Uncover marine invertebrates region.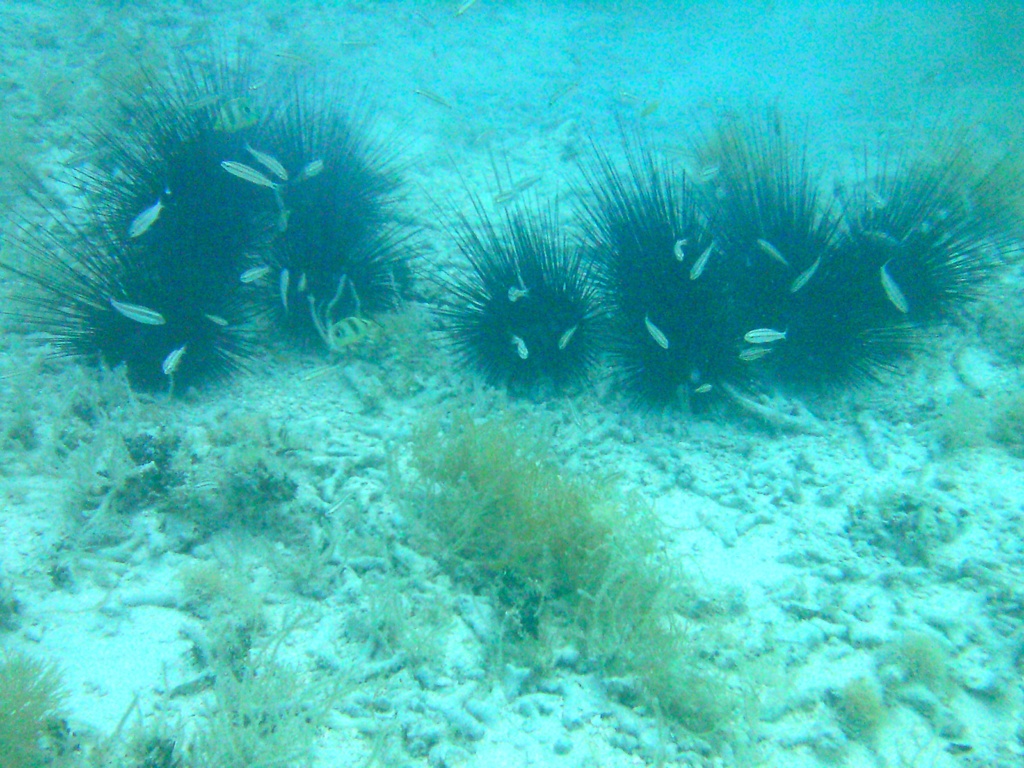
Uncovered: [644, 314, 671, 346].
